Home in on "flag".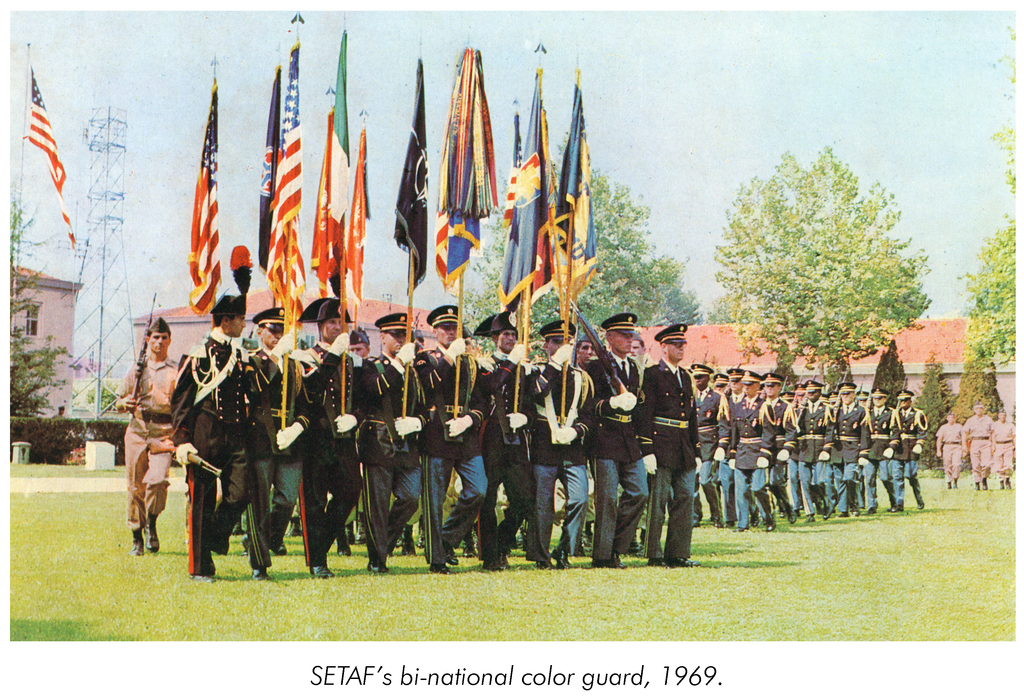
Homed in at [266,40,313,325].
